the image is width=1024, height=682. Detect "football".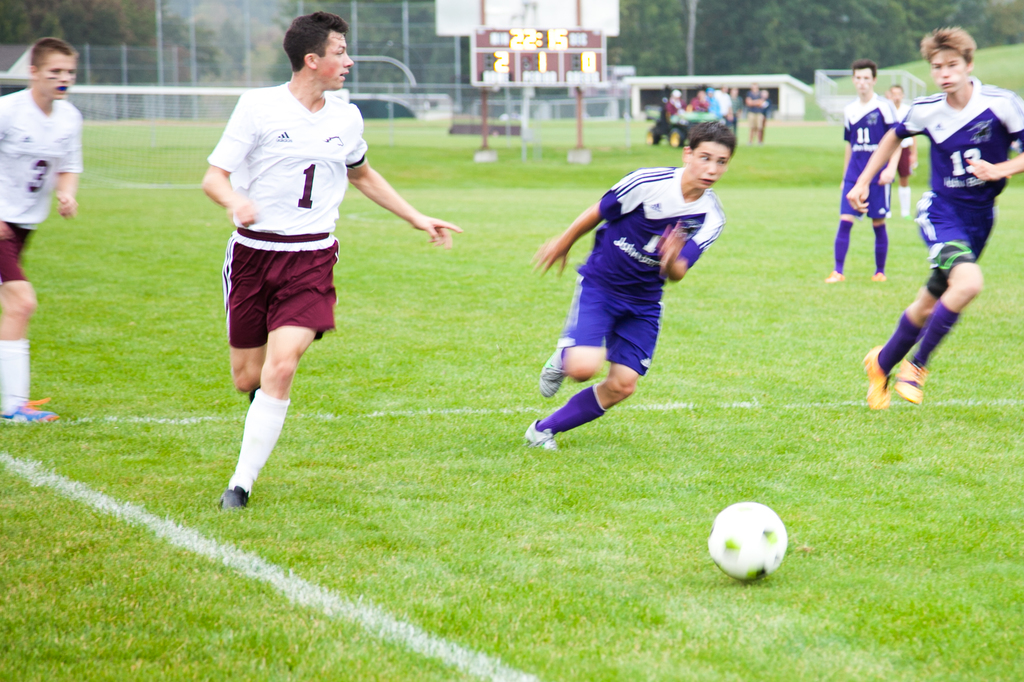
Detection: [left=705, top=501, right=788, bottom=583].
